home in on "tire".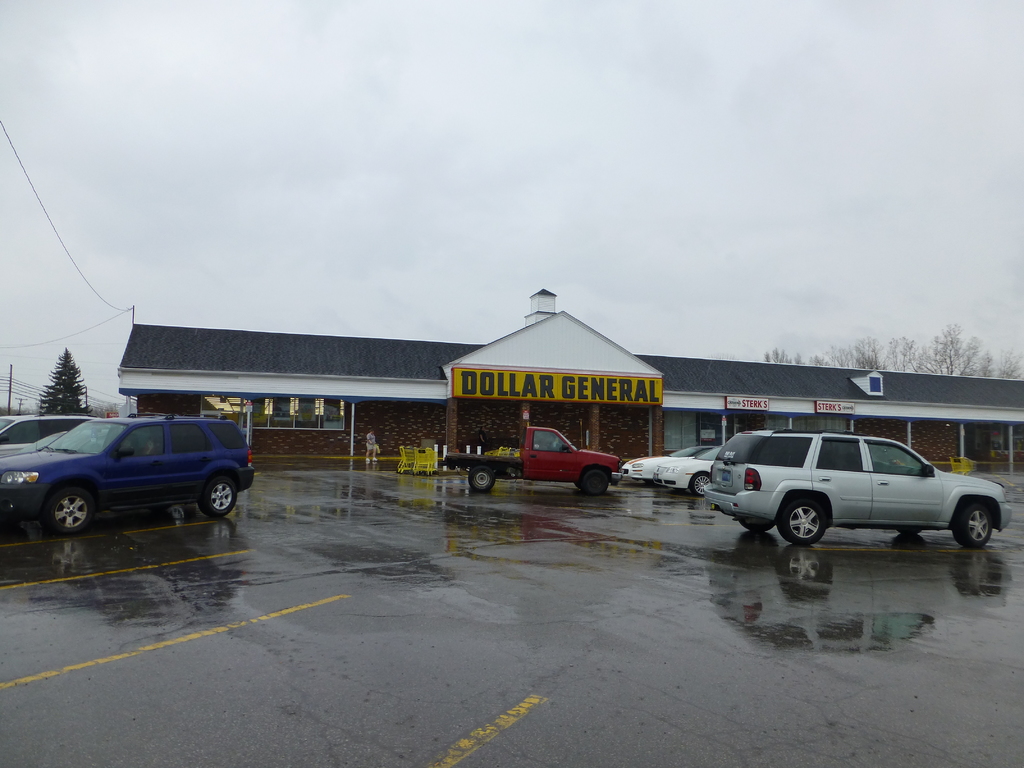
Homed in at pyautogui.locateOnScreen(197, 476, 239, 515).
